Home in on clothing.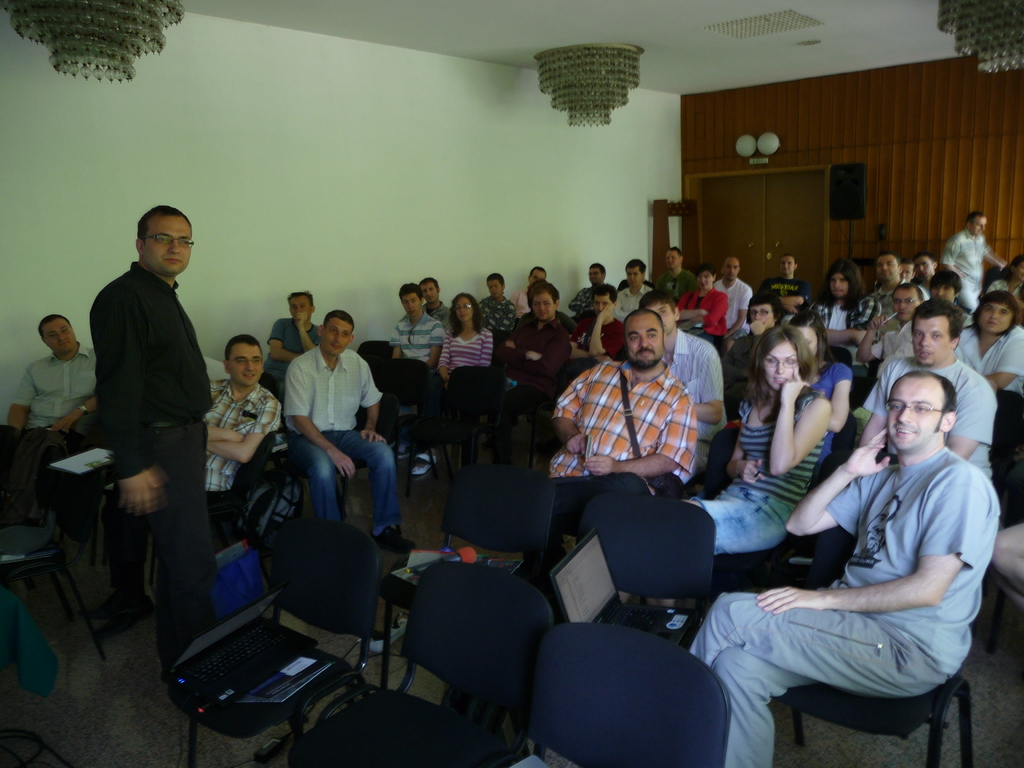
Homed in at [left=665, top=335, right=731, bottom=450].
